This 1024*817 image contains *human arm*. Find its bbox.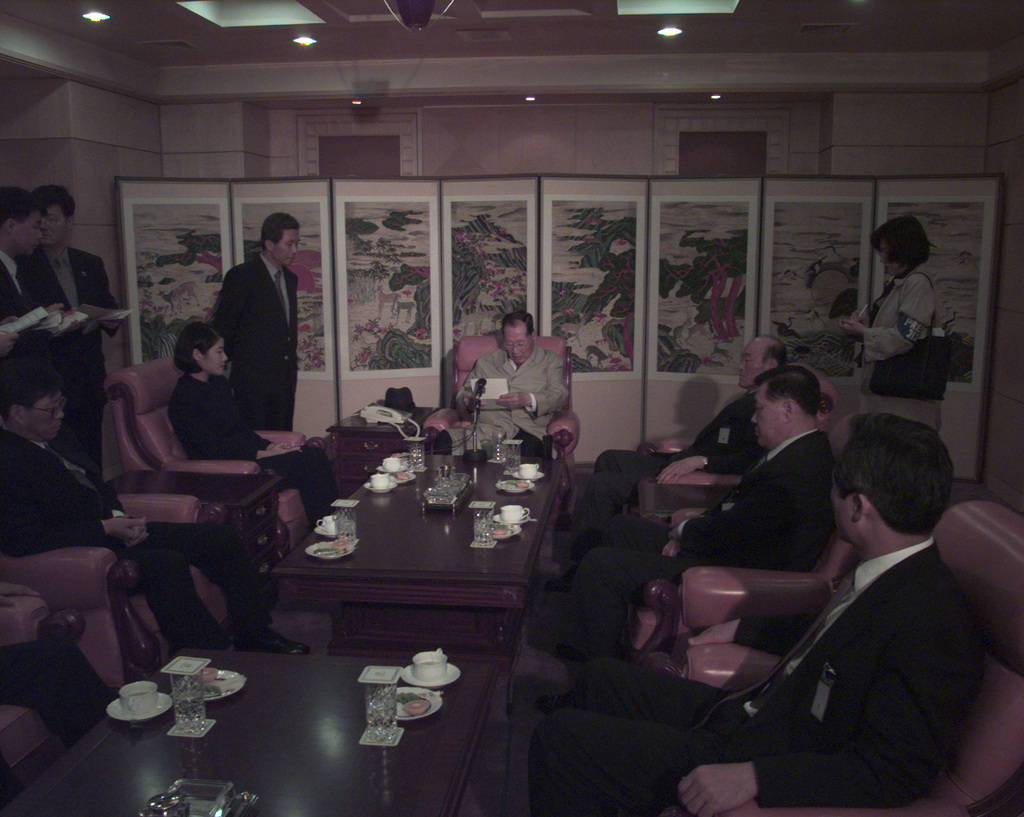
[654,445,759,488].
